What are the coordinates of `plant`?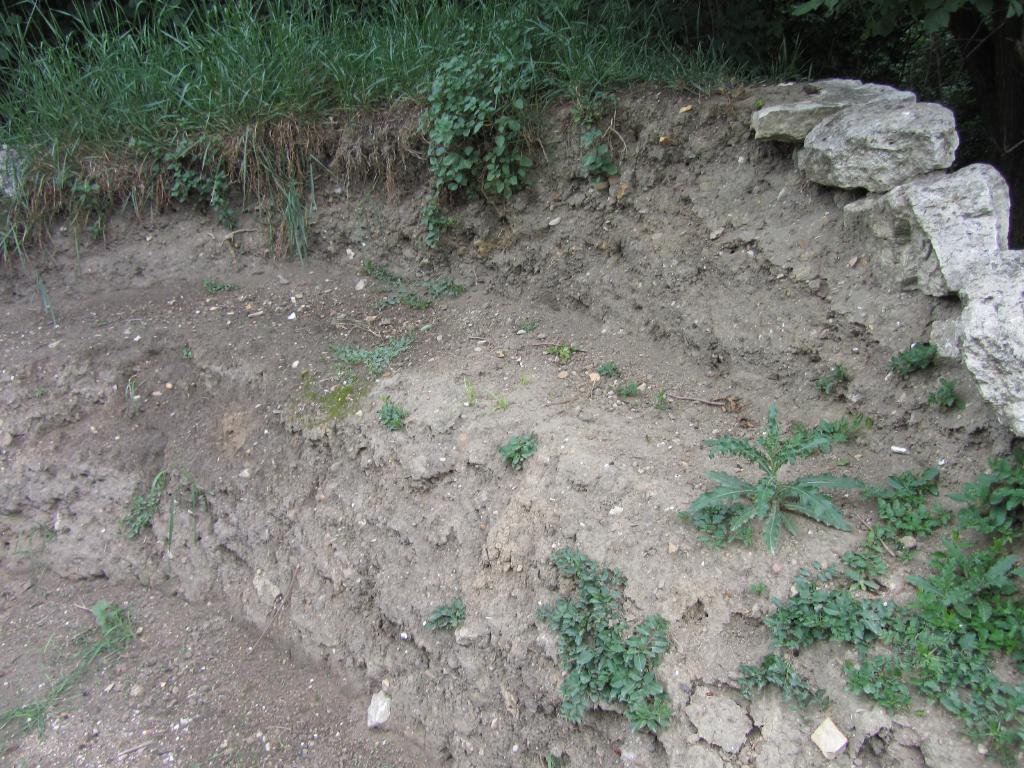
842, 564, 876, 591.
